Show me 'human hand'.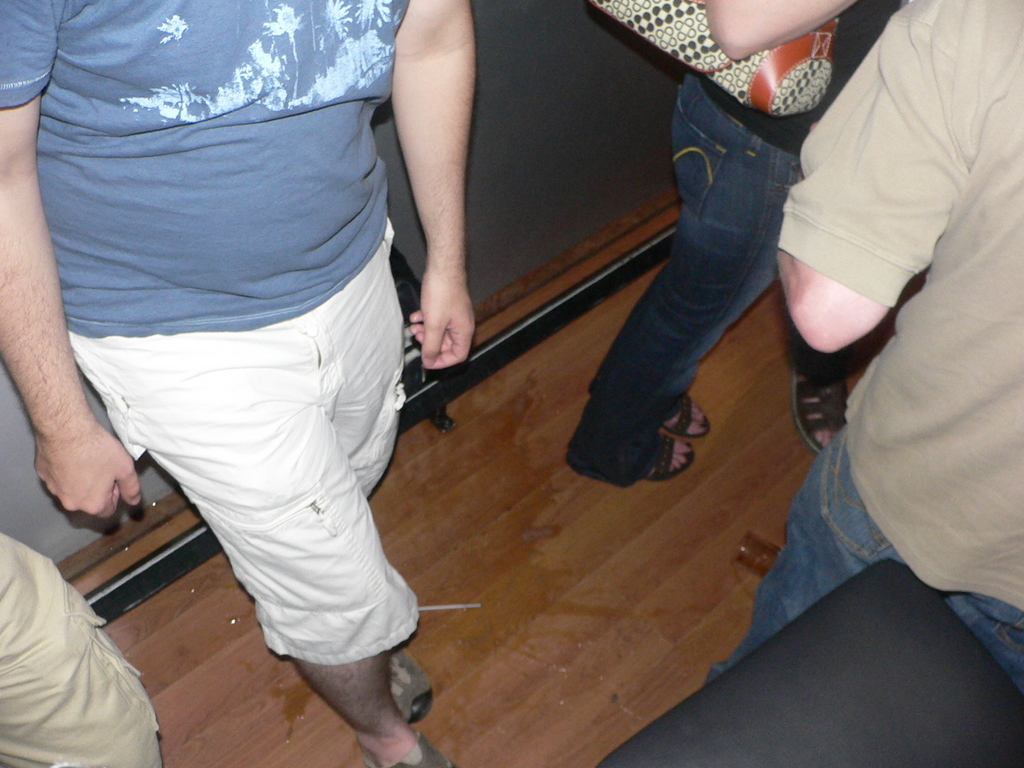
'human hand' is here: box(407, 241, 470, 373).
